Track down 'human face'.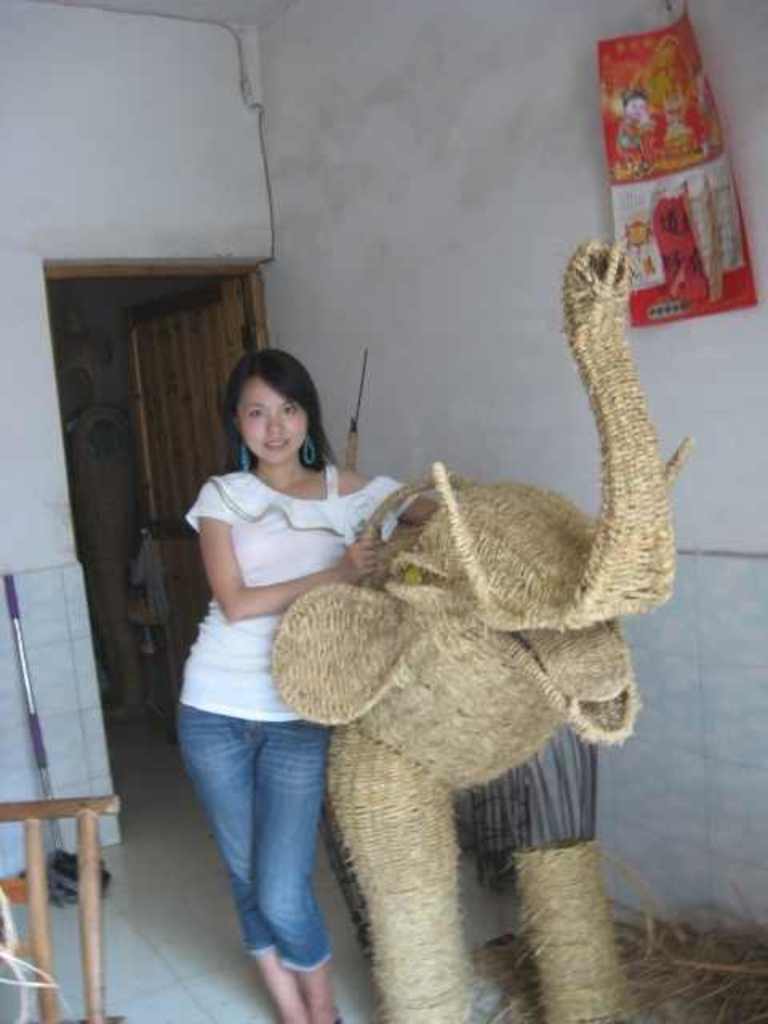
Tracked to (234,374,310,466).
